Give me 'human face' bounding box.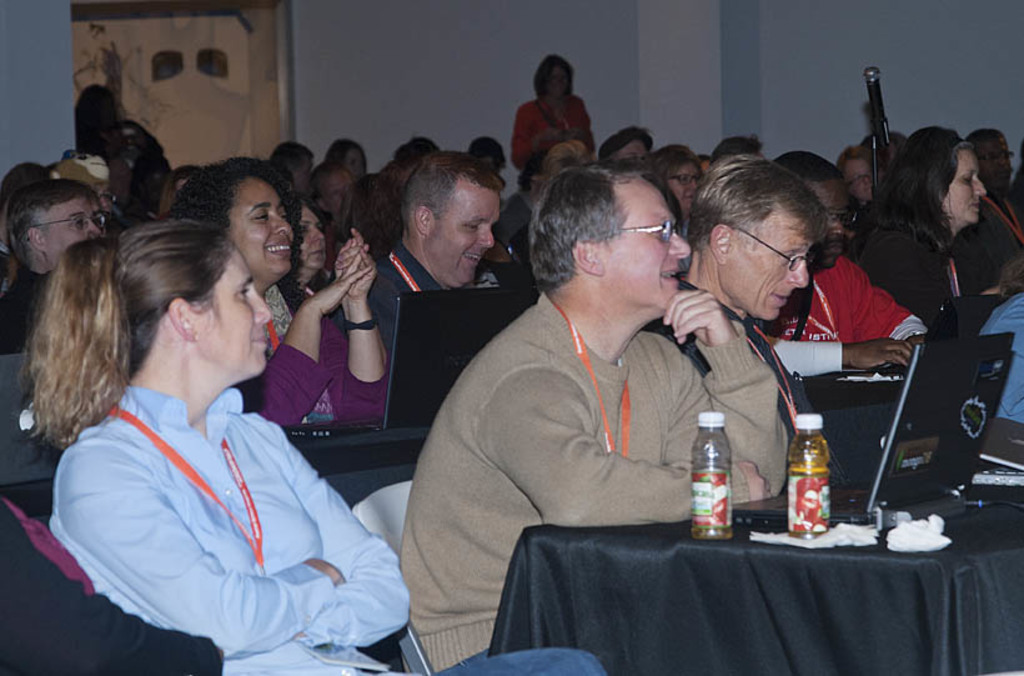
select_region(46, 197, 110, 269).
